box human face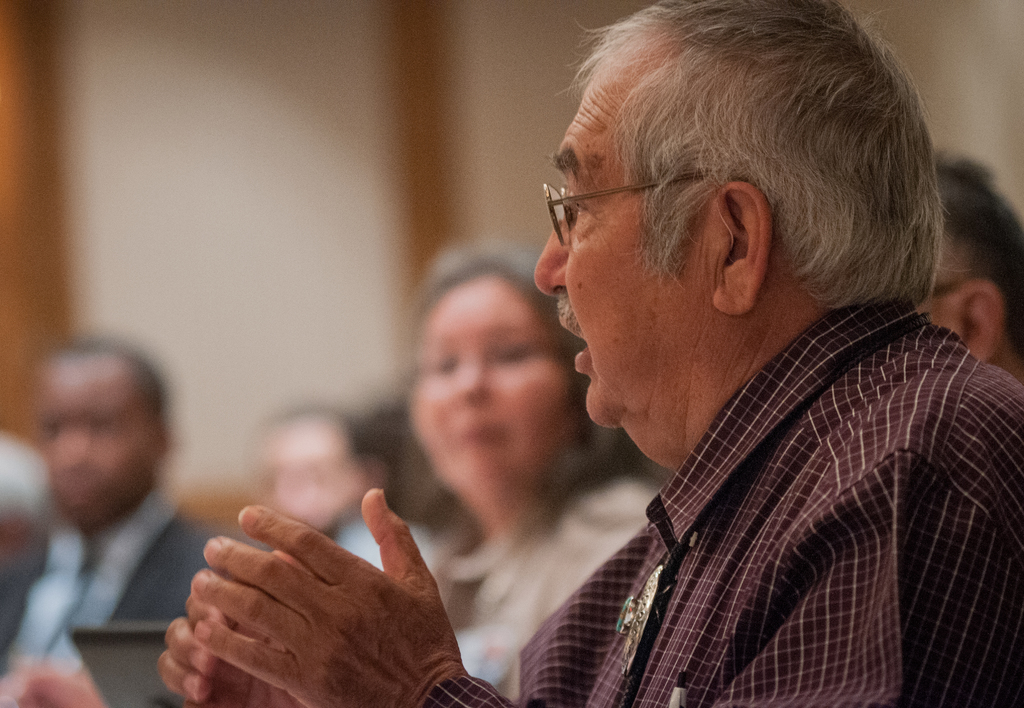
412 279 571 490
